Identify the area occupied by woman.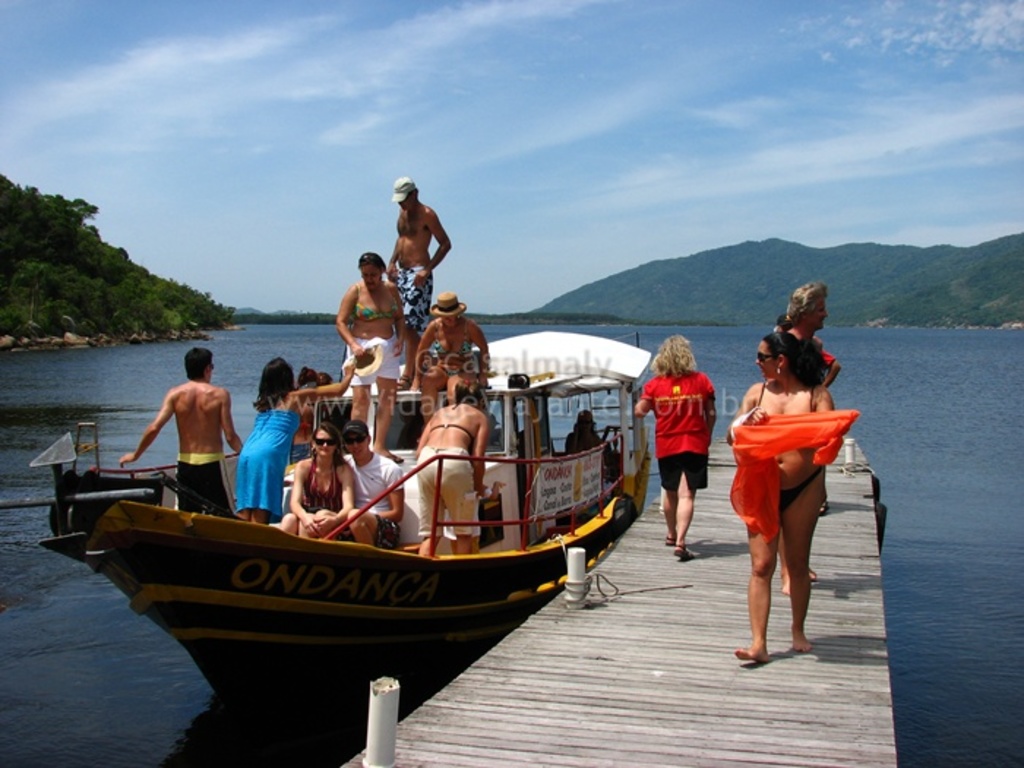
Area: (left=632, top=334, right=715, bottom=560).
